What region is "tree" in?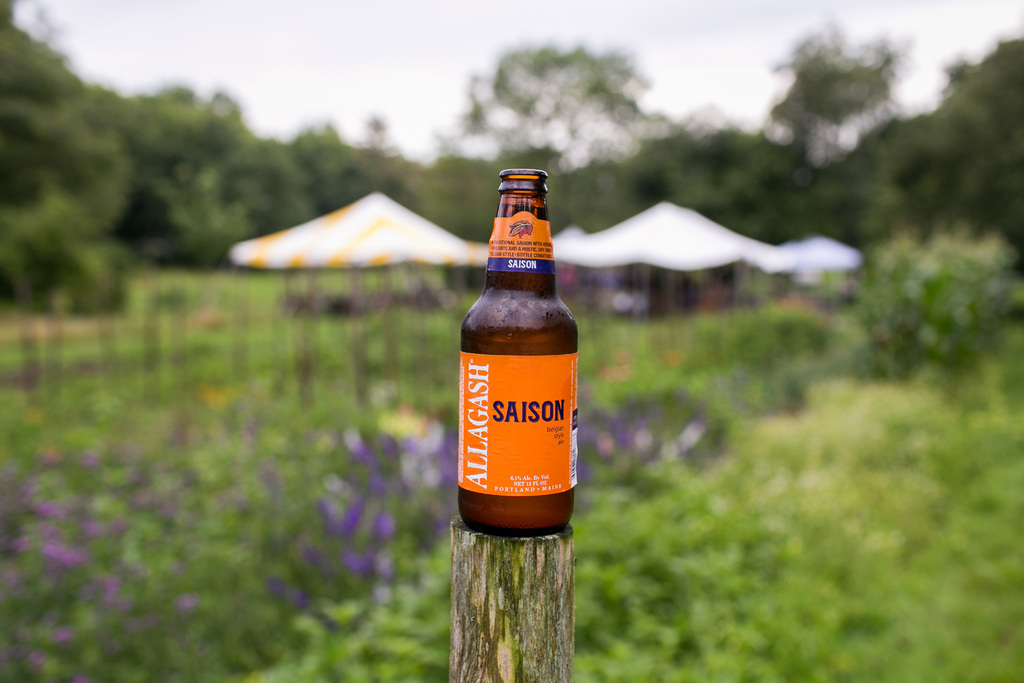
446/42/660/191.
